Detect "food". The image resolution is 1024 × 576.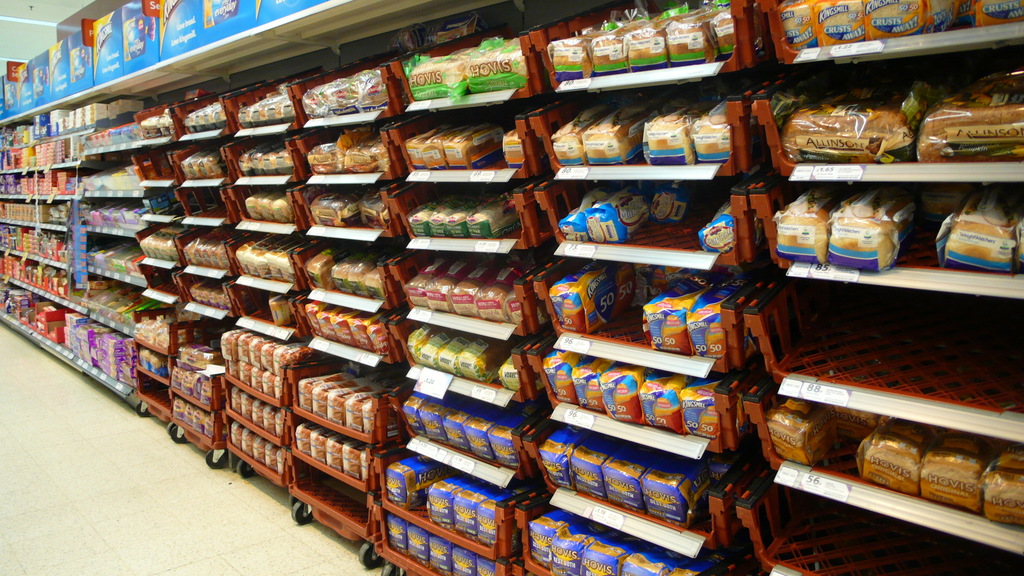
[274,444,282,477].
